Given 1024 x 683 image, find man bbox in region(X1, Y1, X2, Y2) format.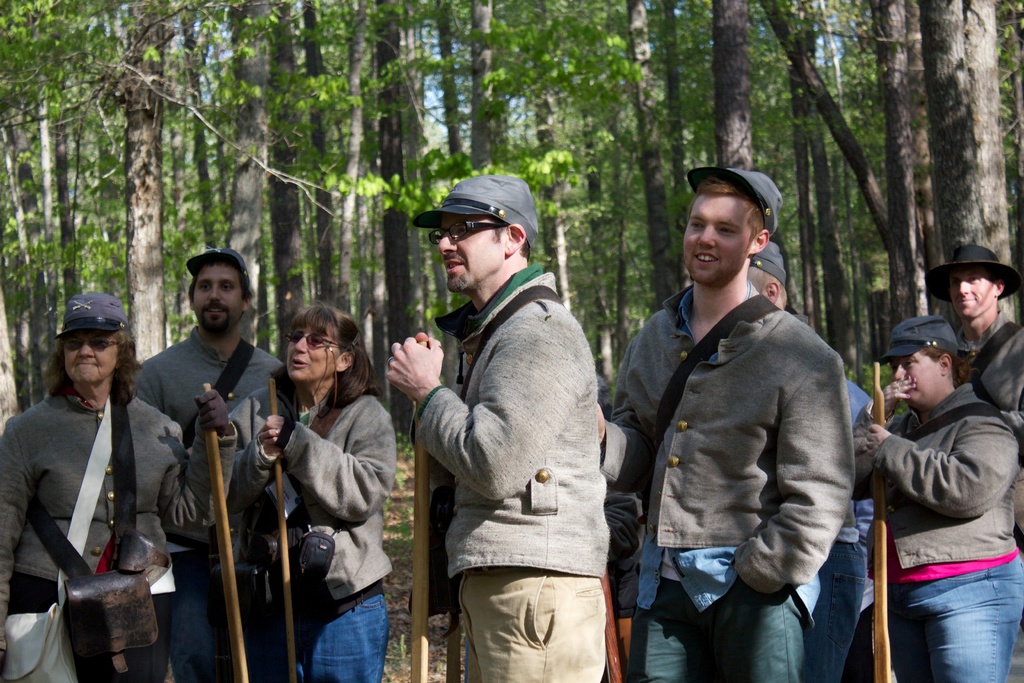
region(741, 242, 788, 318).
